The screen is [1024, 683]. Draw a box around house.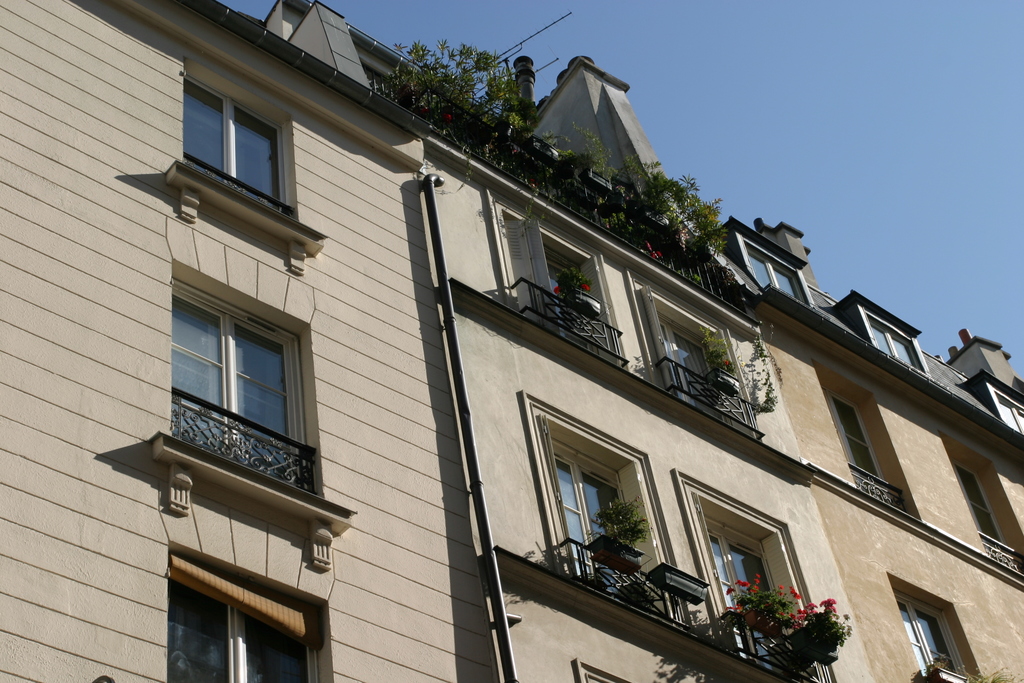
x1=0 y1=0 x2=875 y2=682.
